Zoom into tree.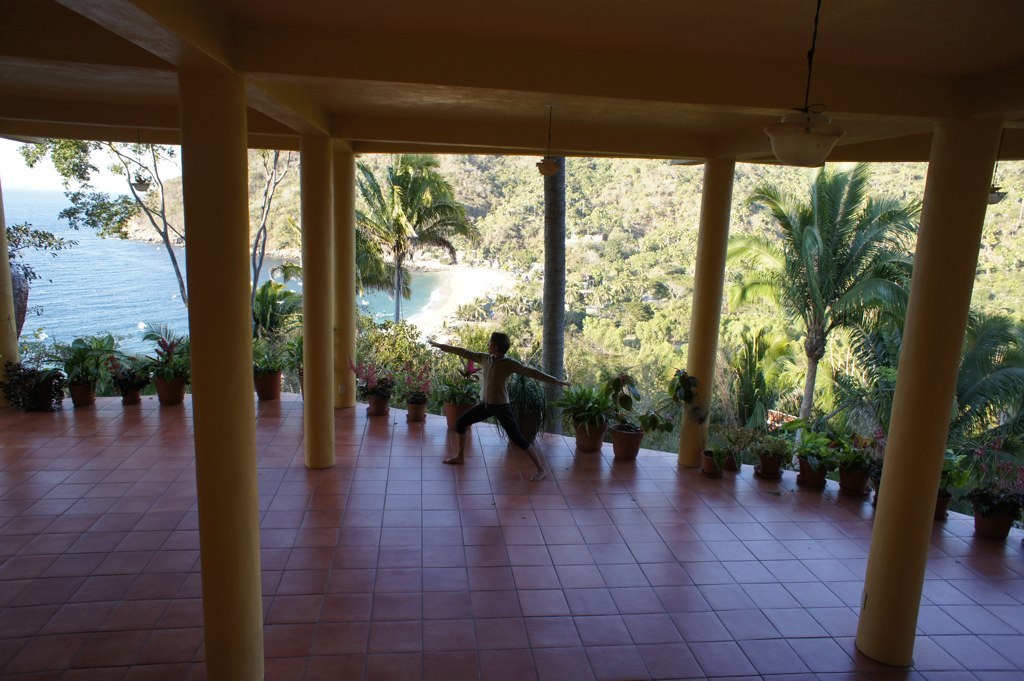
Zoom target: BBox(6, 140, 298, 360).
